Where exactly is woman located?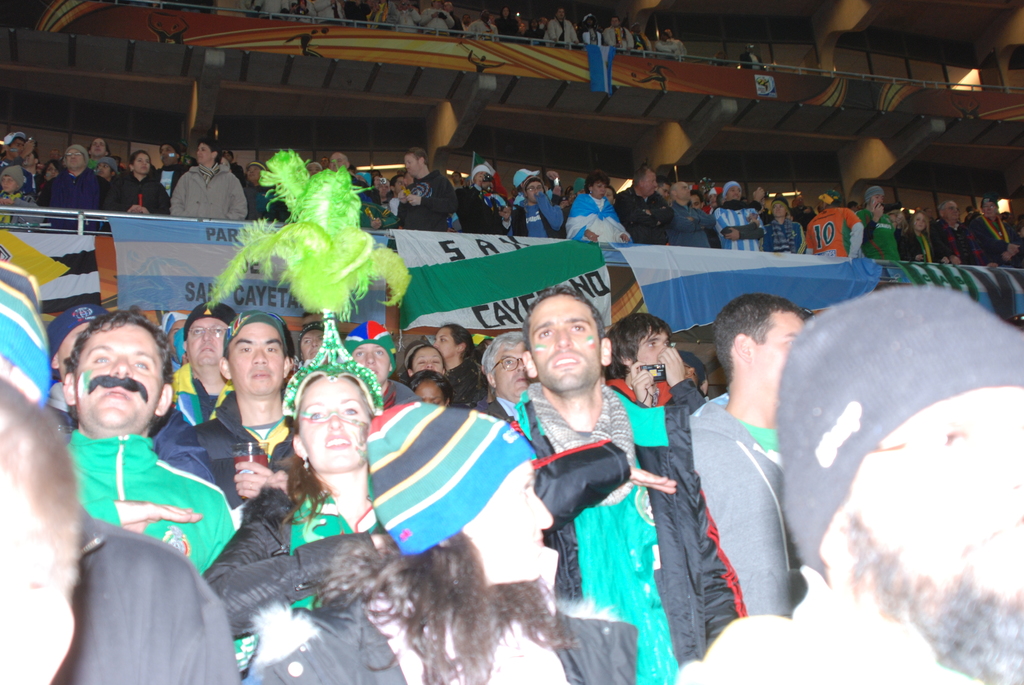
Its bounding box is detection(488, 4, 517, 47).
